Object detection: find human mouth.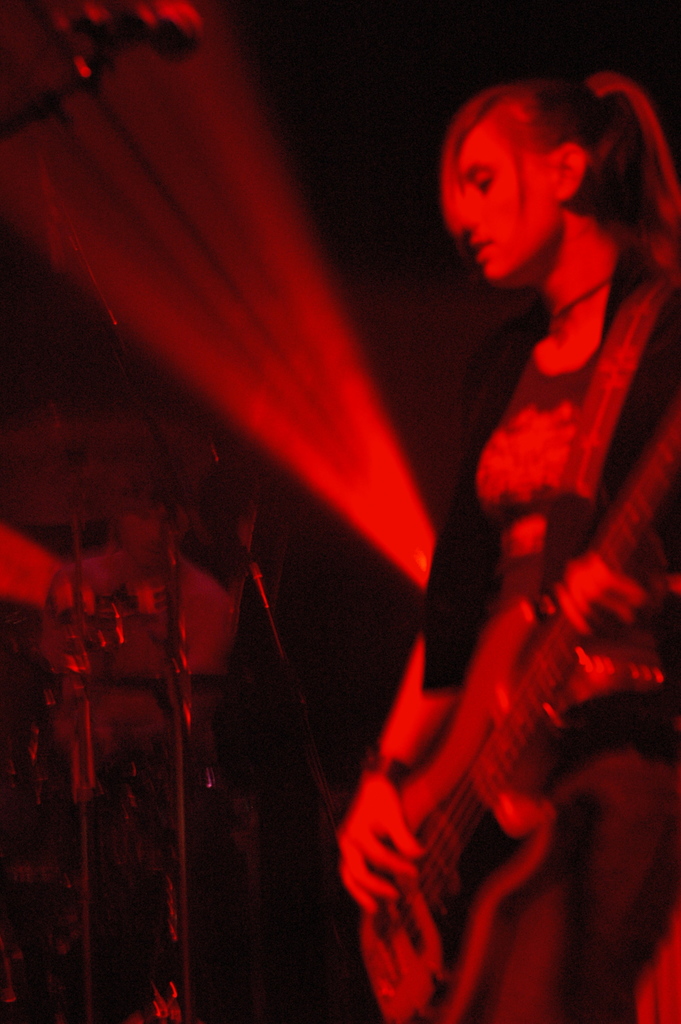
[left=469, top=241, right=495, bottom=260].
